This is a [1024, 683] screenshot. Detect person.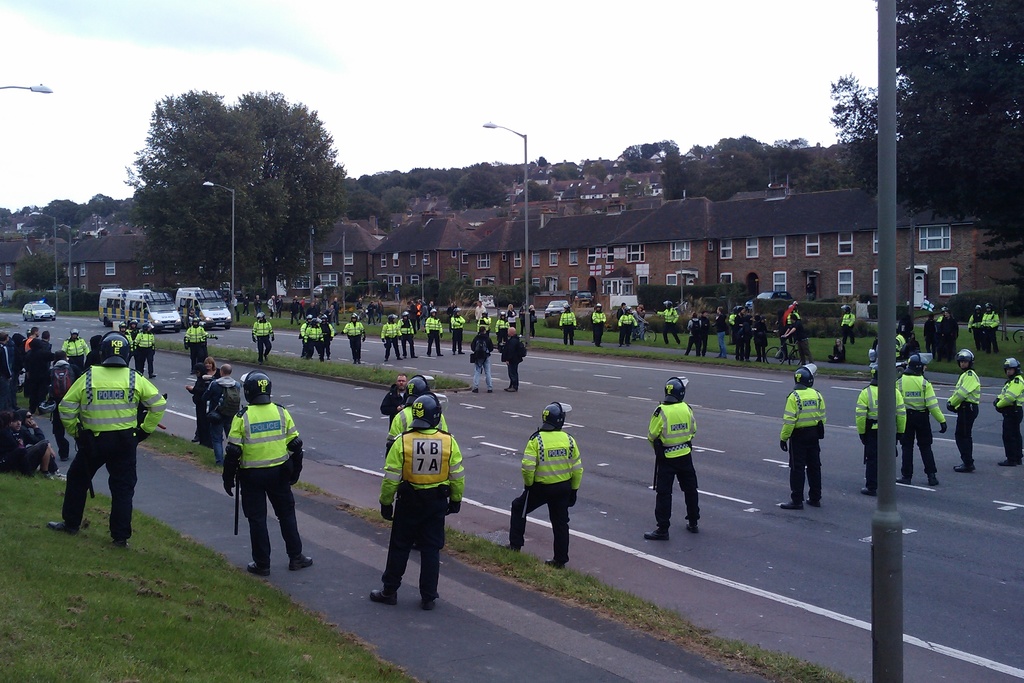
x1=86 y1=335 x2=104 y2=364.
